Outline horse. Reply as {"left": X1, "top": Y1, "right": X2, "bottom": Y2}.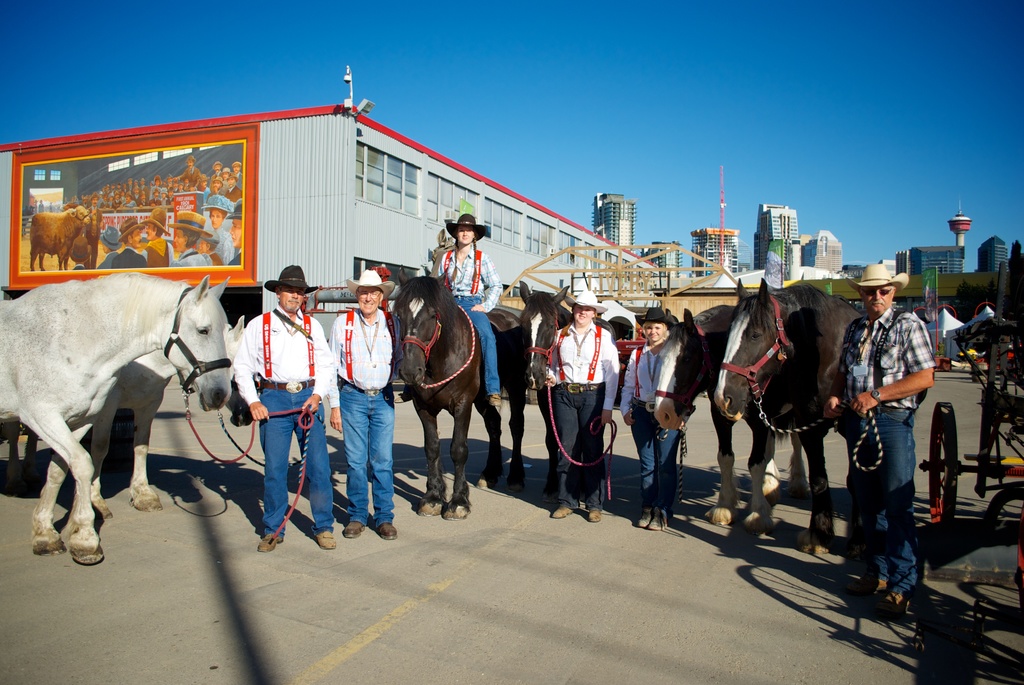
{"left": 520, "top": 273, "right": 620, "bottom": 504}.
